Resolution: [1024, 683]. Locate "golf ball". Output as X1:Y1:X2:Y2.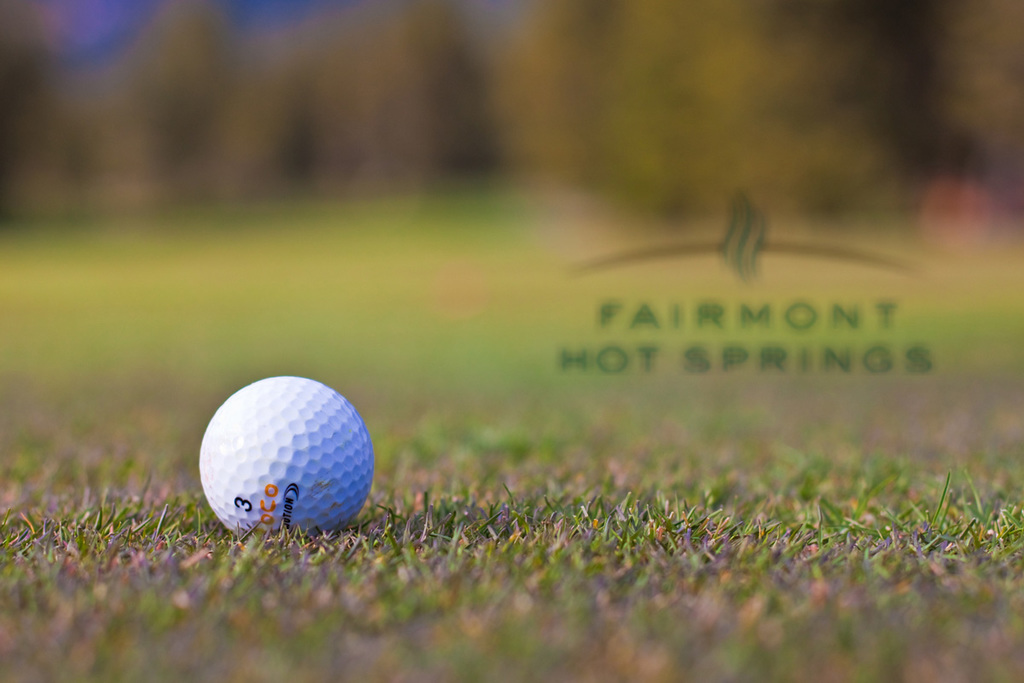
197:373:375:540.
